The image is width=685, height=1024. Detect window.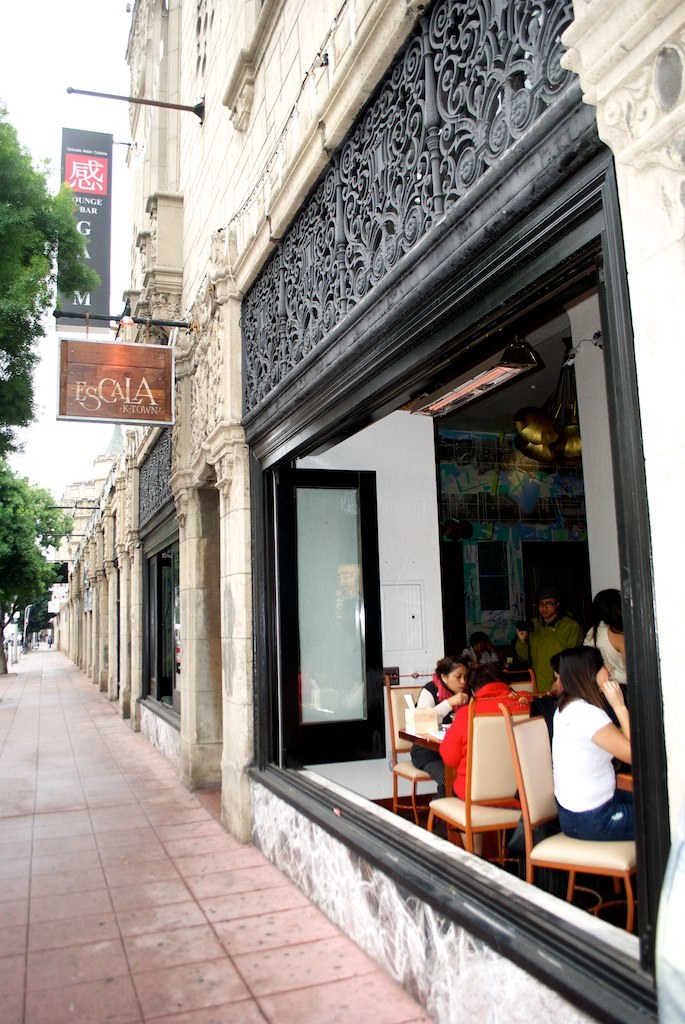
Detection: [260,233,647,972].
